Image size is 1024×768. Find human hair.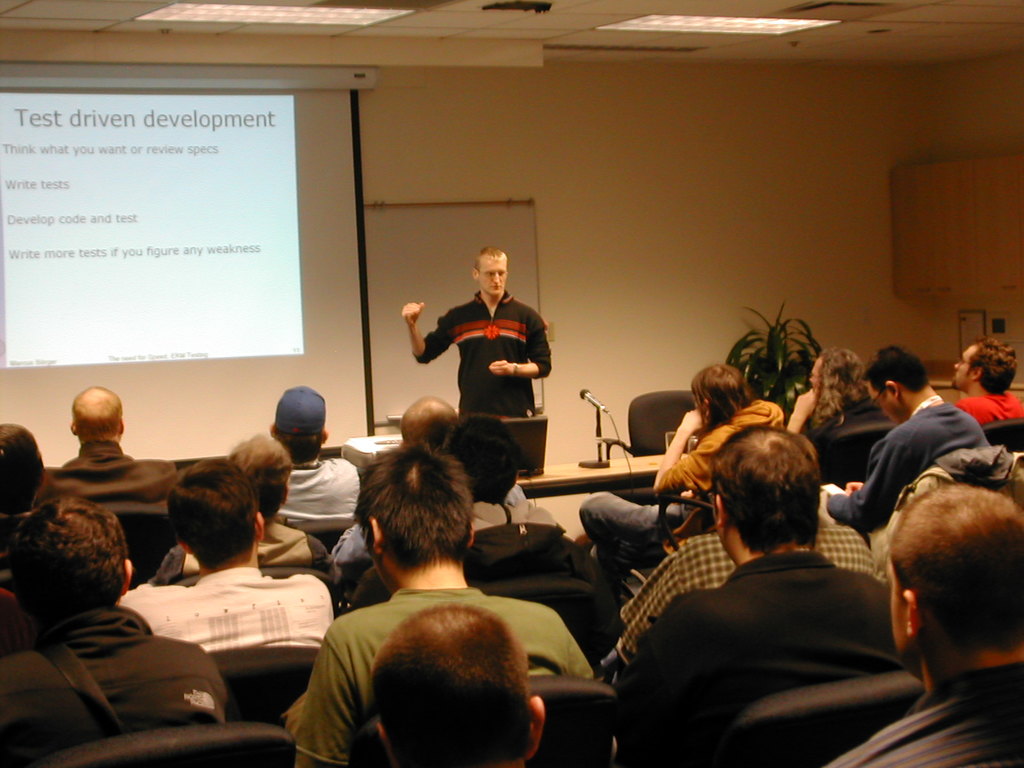
box(705, 420, 830, 557).
